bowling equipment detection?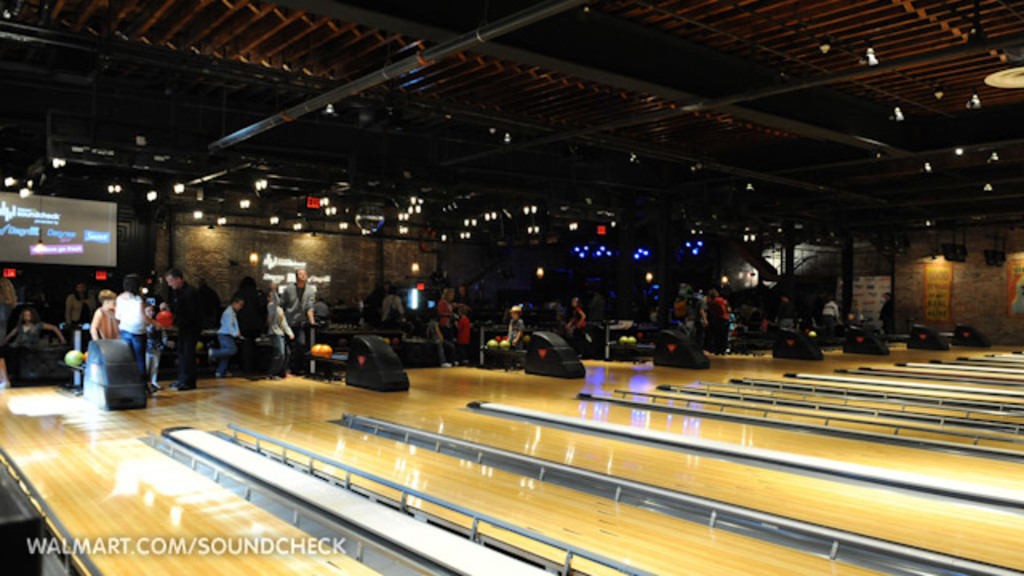
select_region(62, 347, 85, 368)
